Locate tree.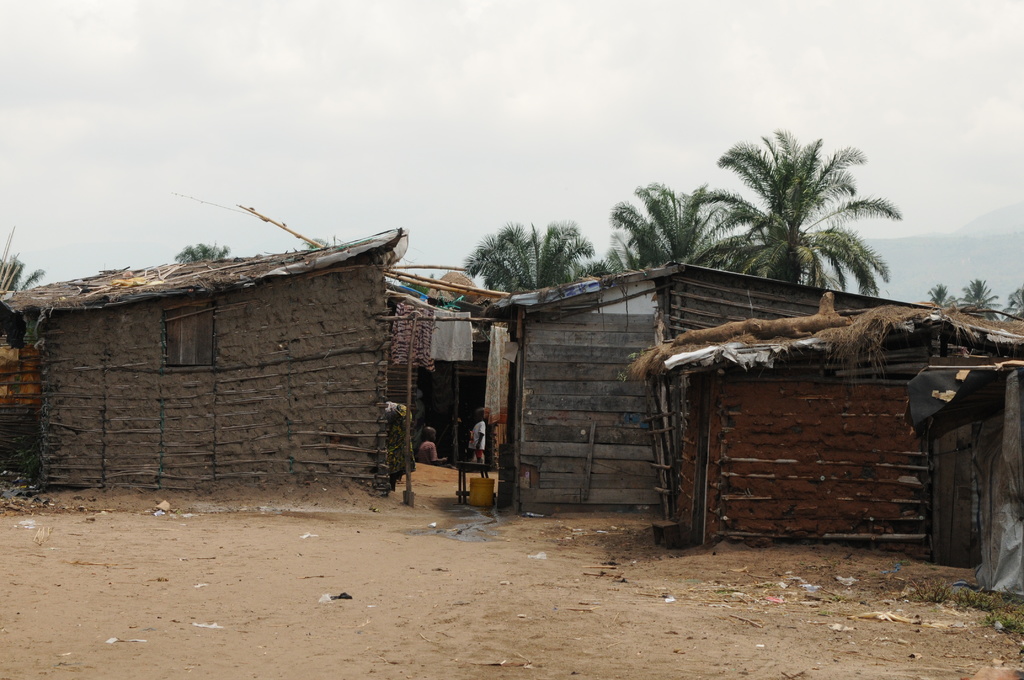
Bounding box: [left=173, top=238, right=232, bottom=263].
